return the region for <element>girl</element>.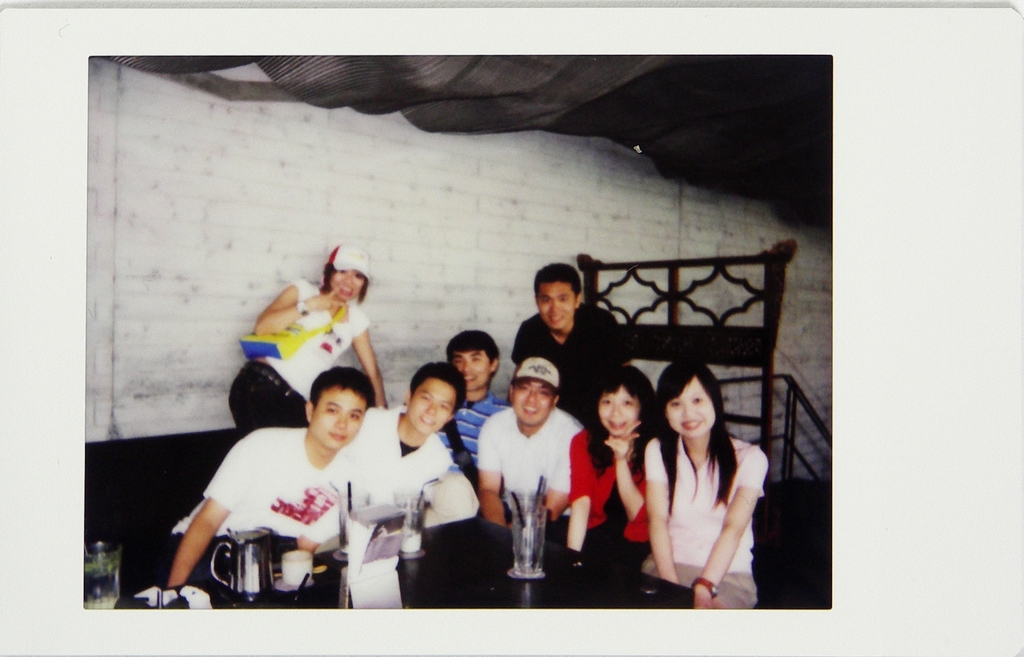
644 355 764 638.
